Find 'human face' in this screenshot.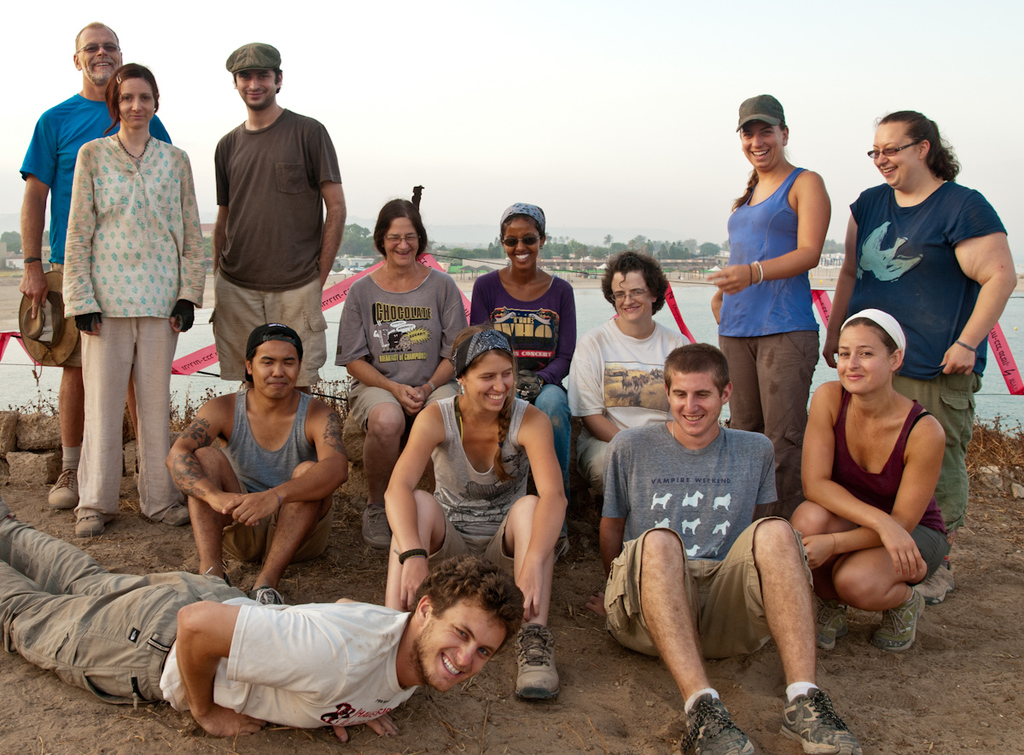
The bounding box for 'human face' is BBox(384, 219, 421, 268).
